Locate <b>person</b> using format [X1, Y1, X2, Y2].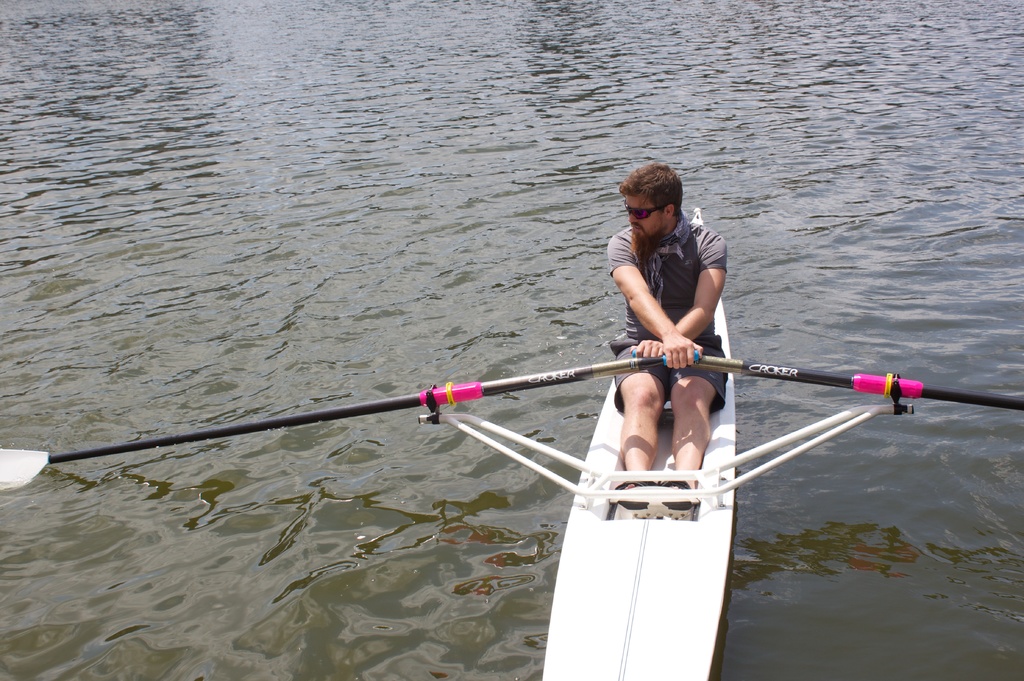
[595, 166, 756, 465].
